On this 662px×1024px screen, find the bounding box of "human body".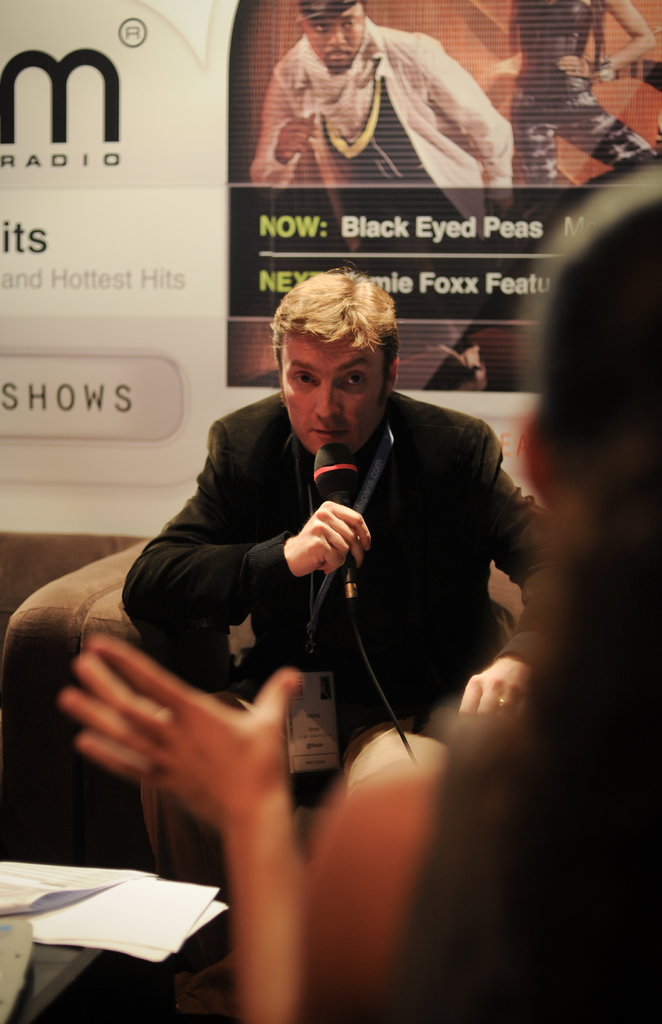
Bounding box: [left=244, top=18, right=512, bottom=191].
